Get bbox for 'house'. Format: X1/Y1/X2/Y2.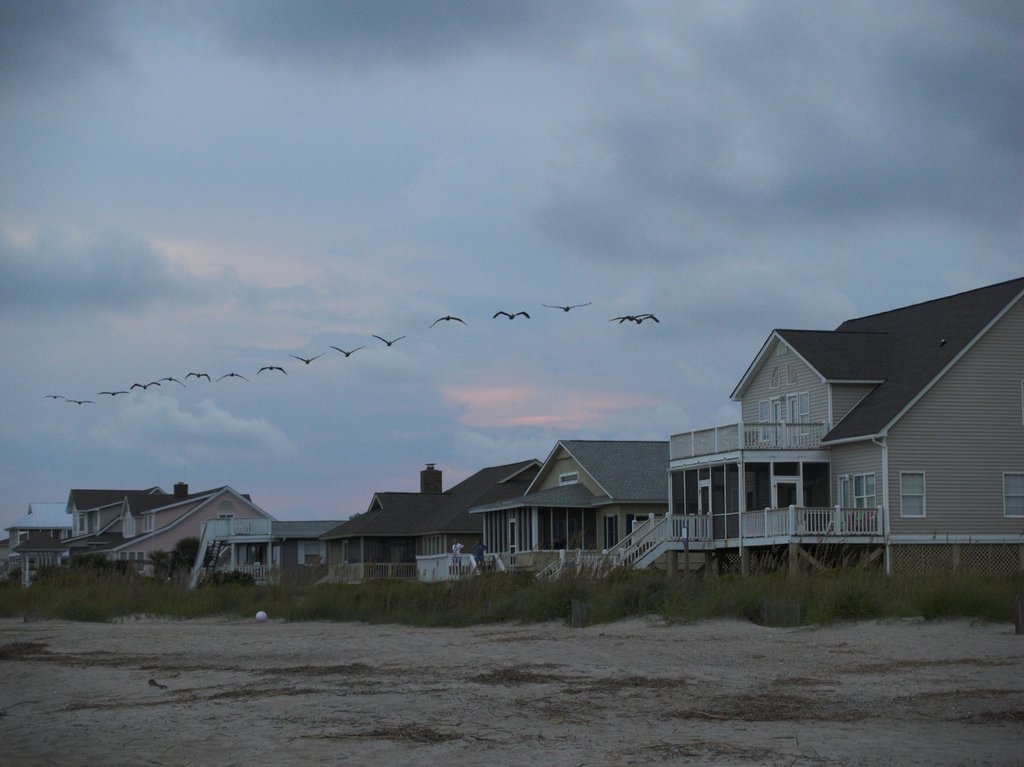
474/438/665/576.
